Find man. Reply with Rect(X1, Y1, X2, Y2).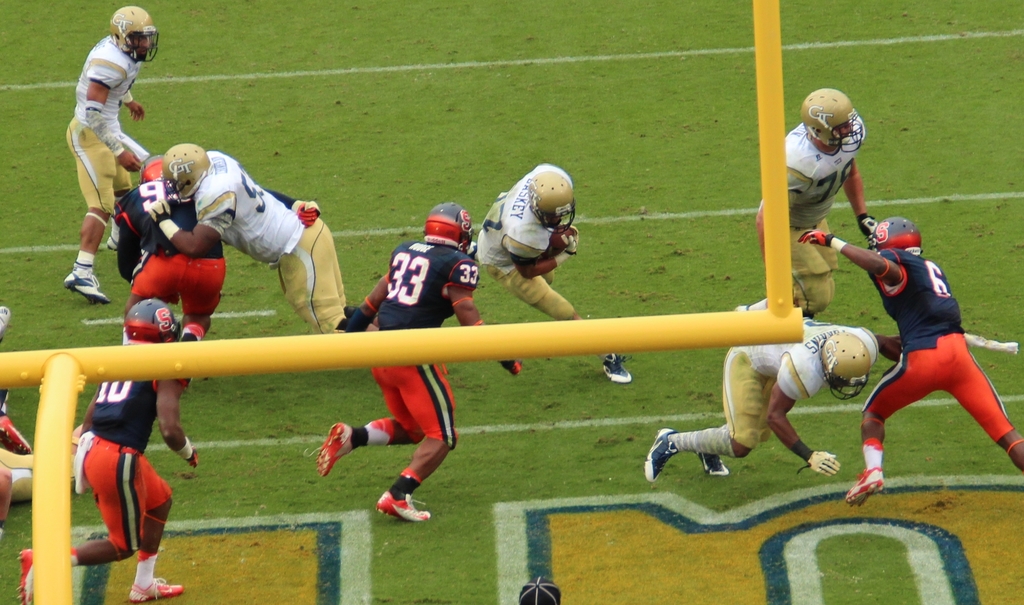
Rect(840, 221, 1021, 502).
